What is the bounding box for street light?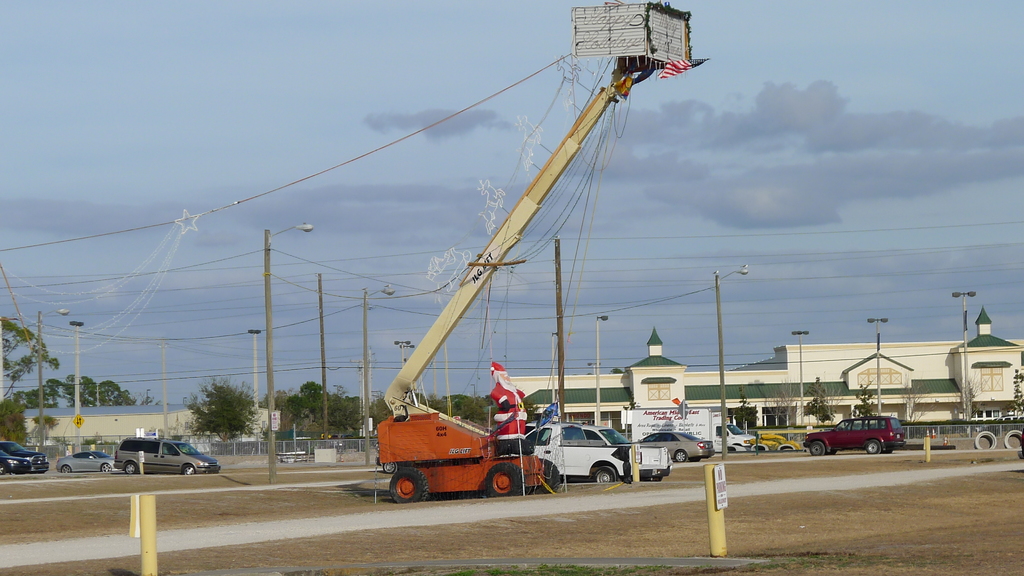
bbox=[551, 328, 563, 409].
